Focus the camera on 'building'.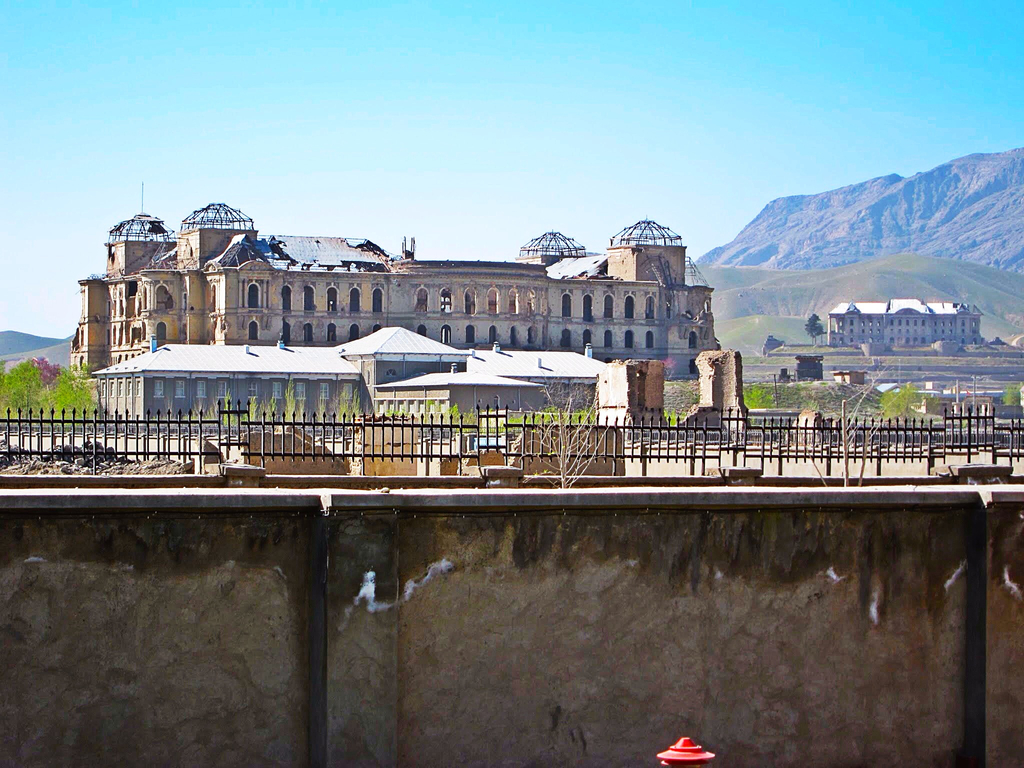
Focus region: 65 179 723 385.
